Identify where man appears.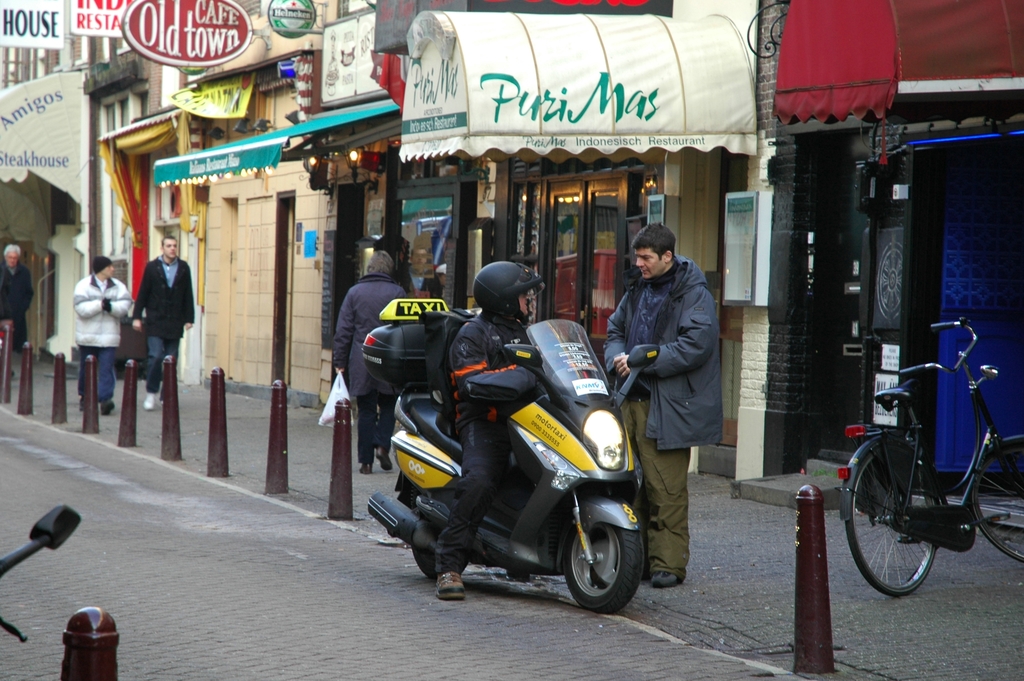
Appears at (x1=0, y1=240, x2=31, y2=379).
